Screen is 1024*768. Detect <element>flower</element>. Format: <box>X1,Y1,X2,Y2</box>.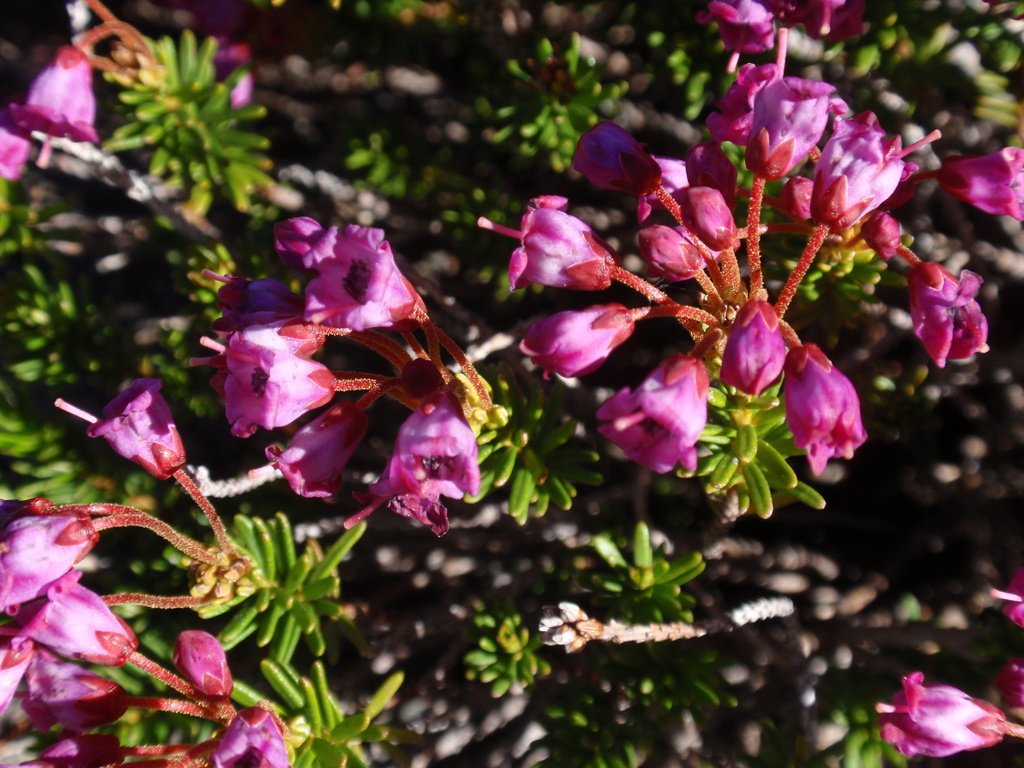
<box>481,196,623,284</box>.
